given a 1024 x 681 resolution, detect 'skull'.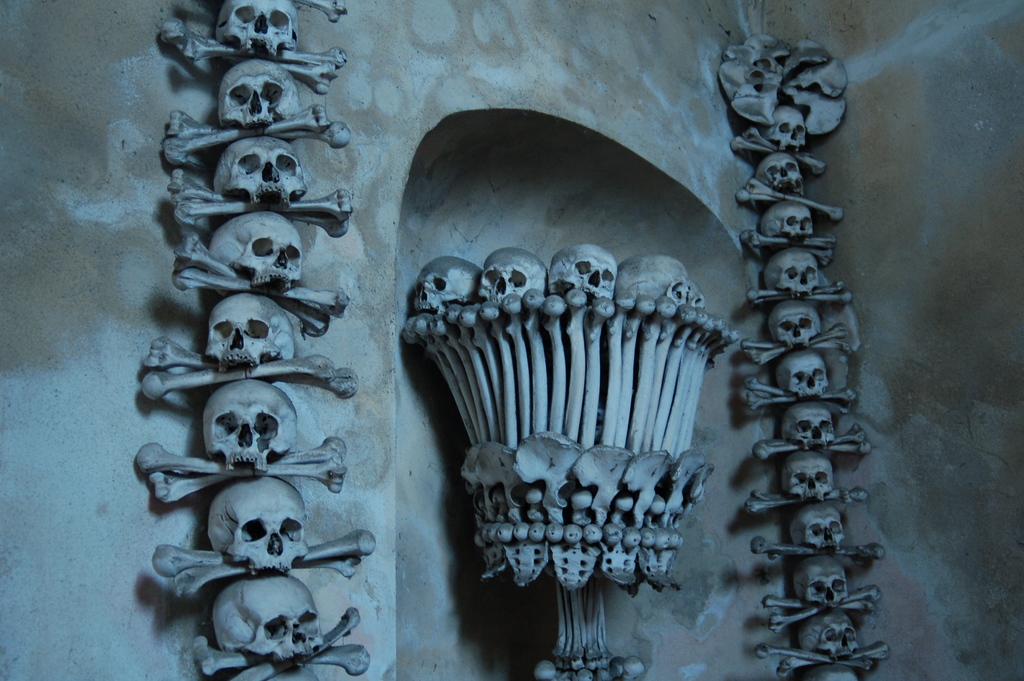
220, 0, 300, 52.
